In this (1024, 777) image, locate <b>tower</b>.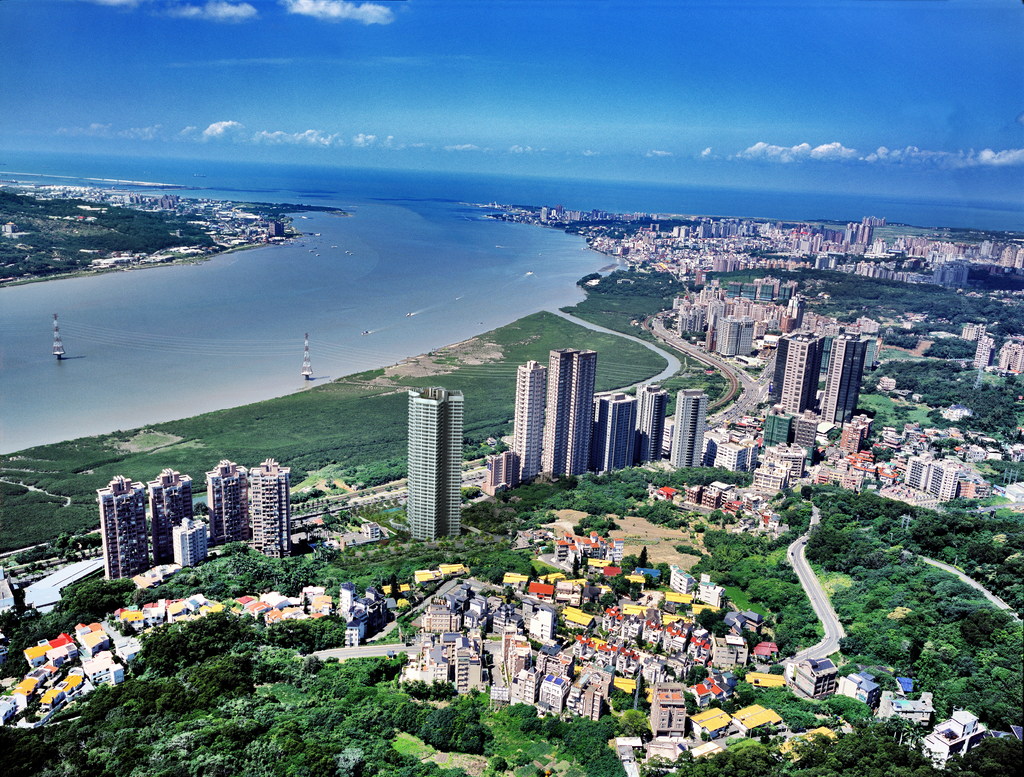
Bounding box: 246 456 296 558.
